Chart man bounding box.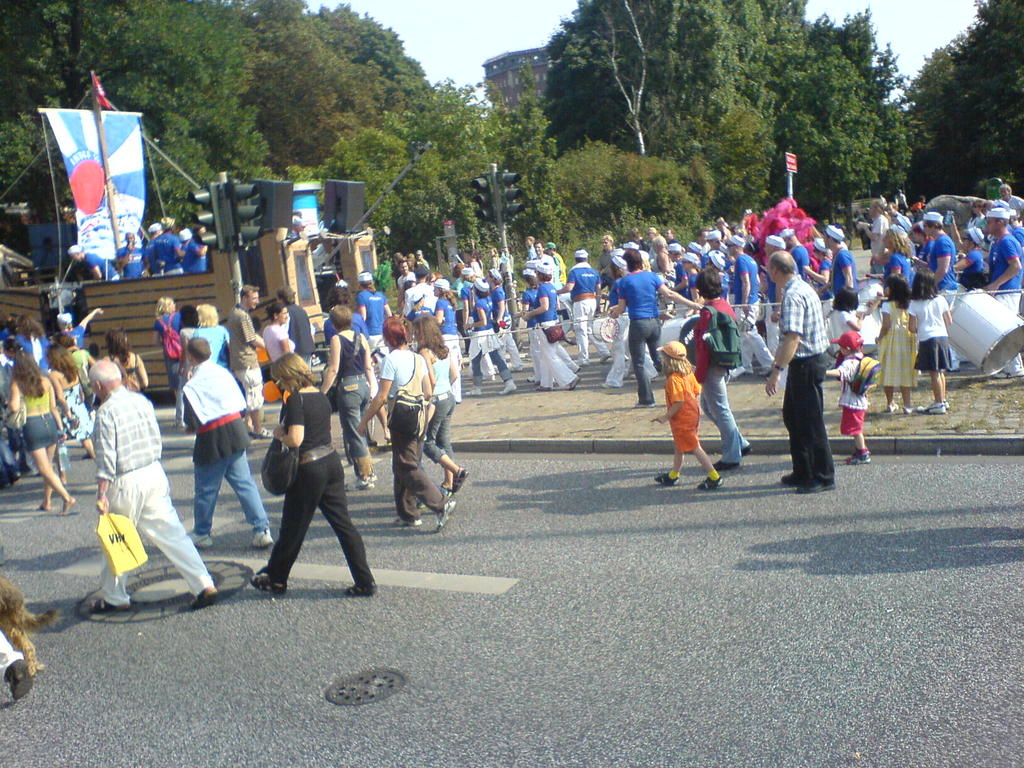
Charted: [x1=778, y1=228, x2=808, y2=278].
